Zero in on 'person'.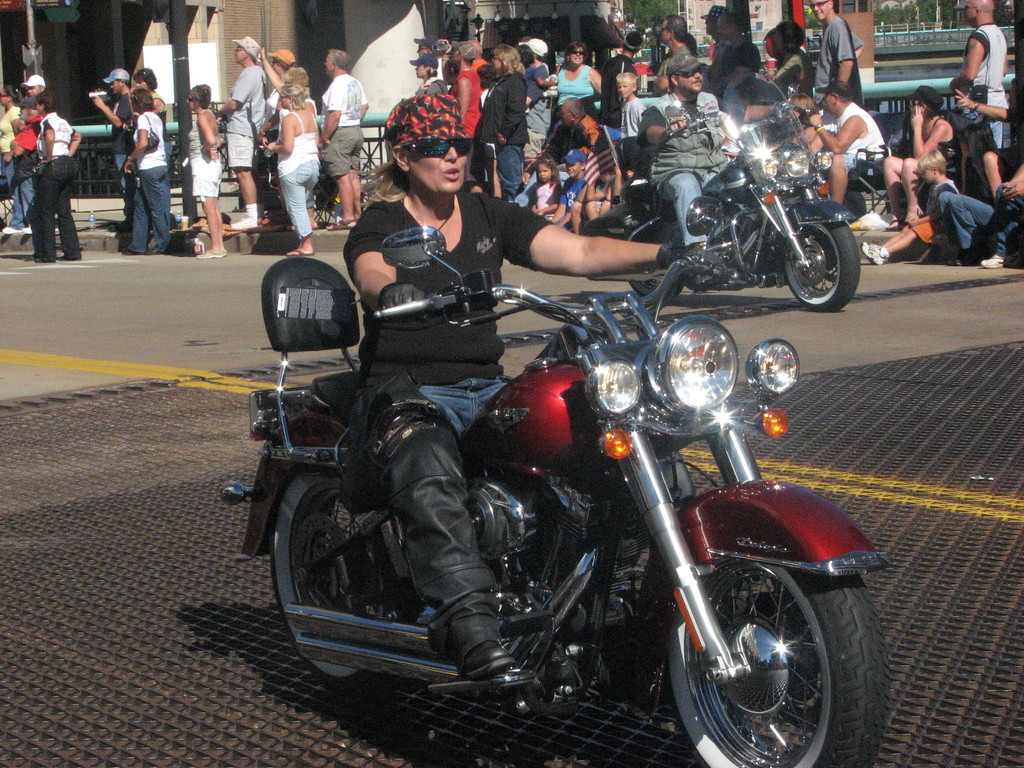
Zeroed in: 124, 66, 170, 159.
